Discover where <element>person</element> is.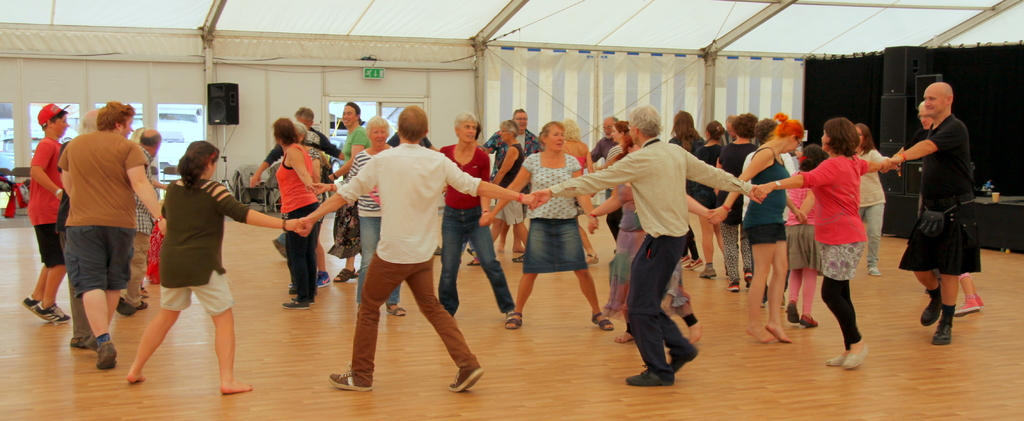
Discovered at <bbox>54, 92, 166, 370</bbox>.
